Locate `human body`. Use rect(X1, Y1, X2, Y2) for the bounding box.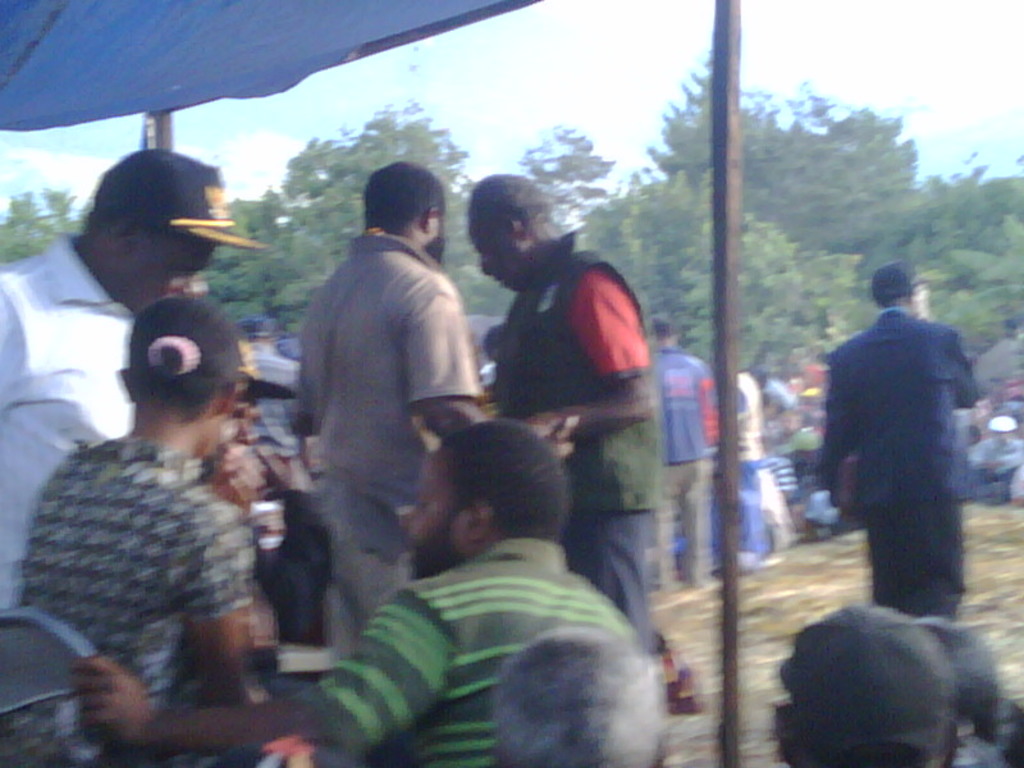
rect(470, 177, 657, 646).
